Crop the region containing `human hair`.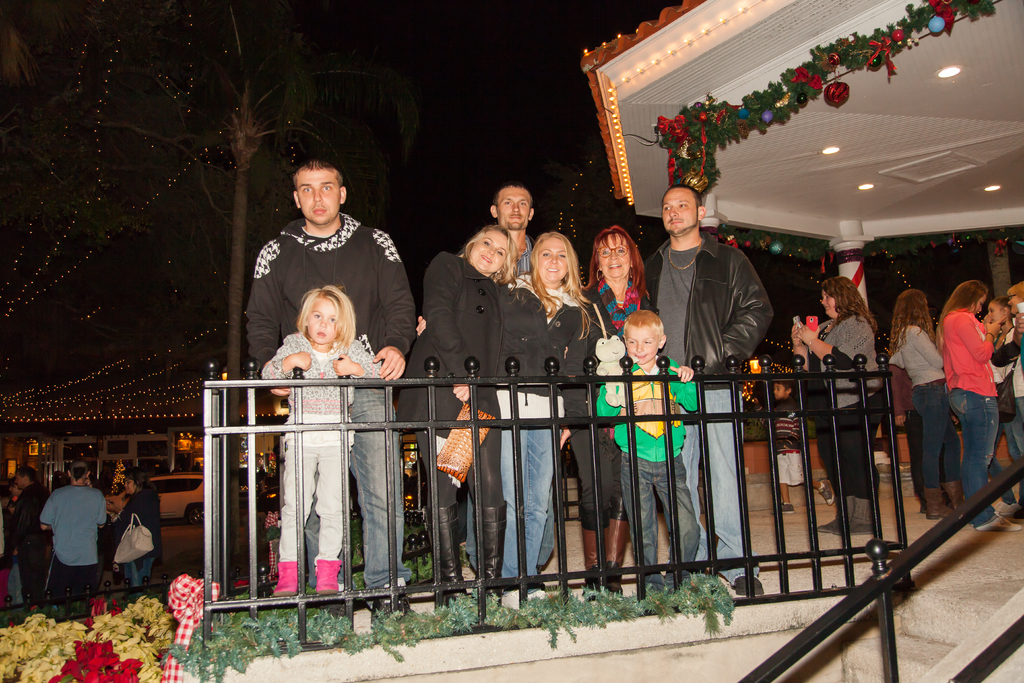
Crop region: l=990, t=299, r=1014, b=315.
